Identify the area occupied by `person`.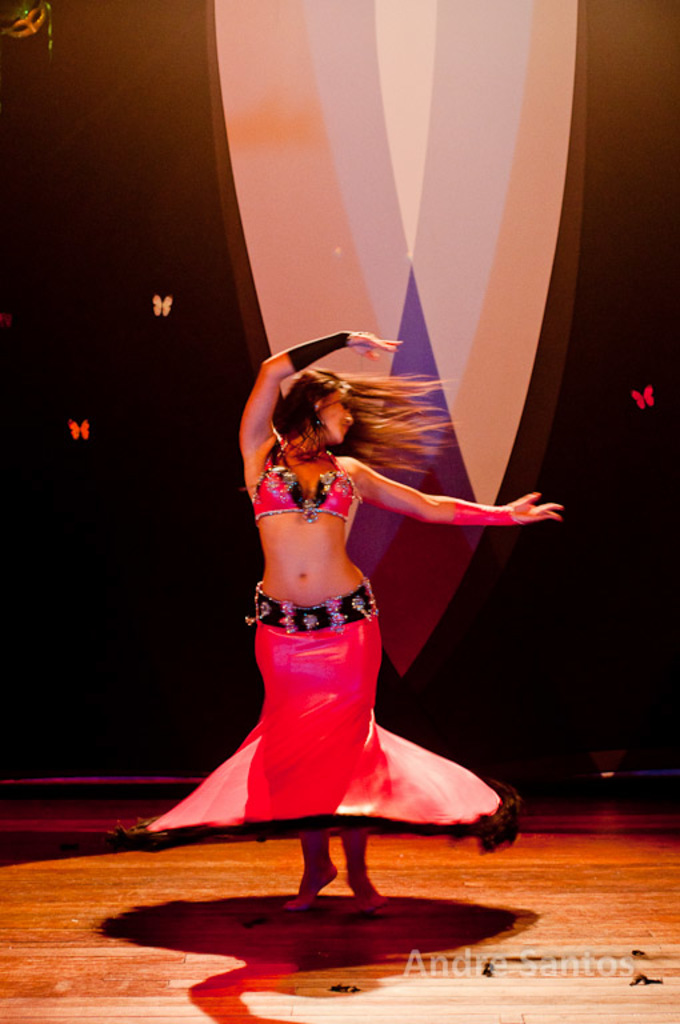
Area: crop(129, 312, 569, 933).
